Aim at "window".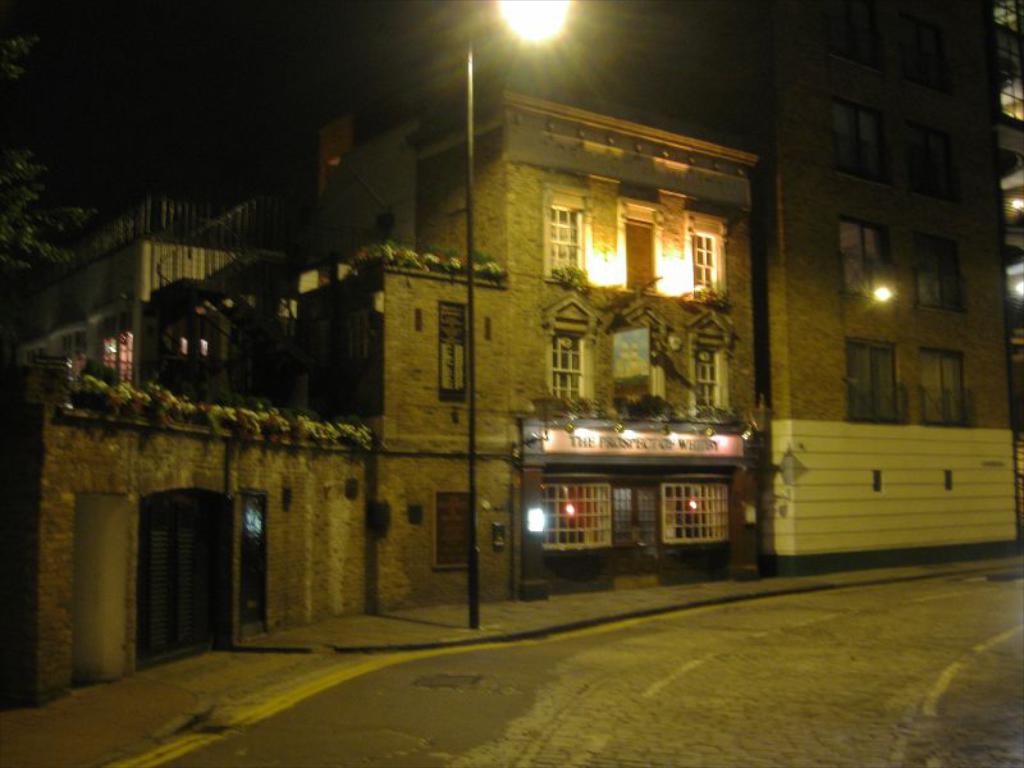
Aimed at x1=539, y1=307, x2=603, y2=407.
